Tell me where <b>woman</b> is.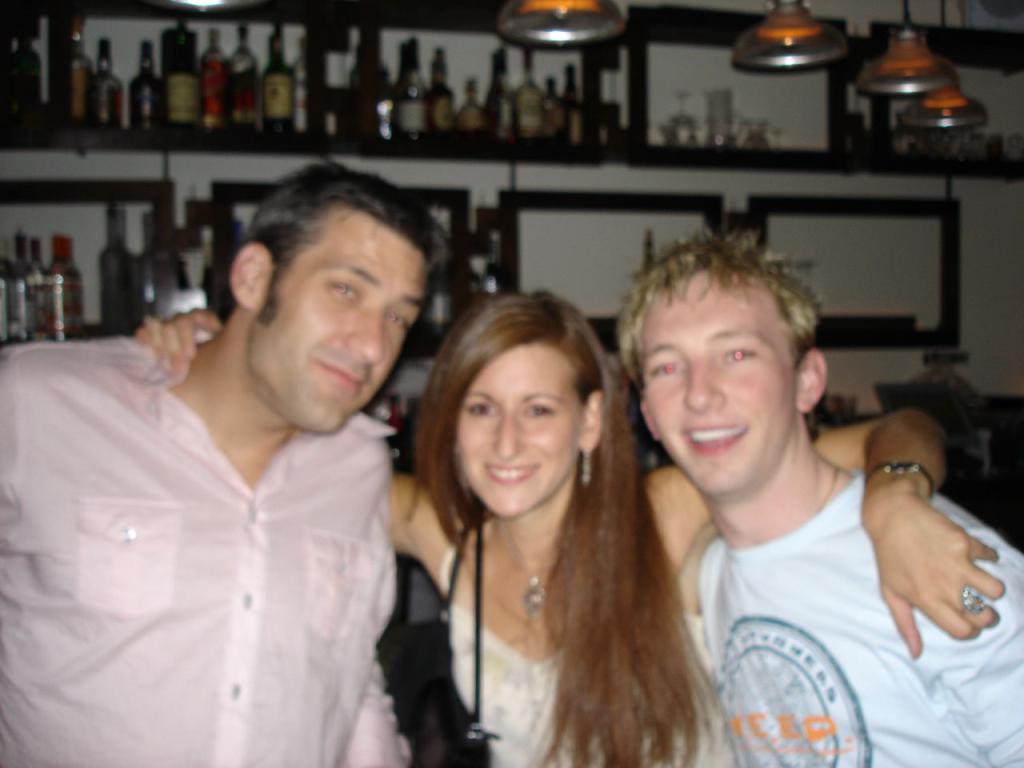
<b>woman</b> is at x1=121 y1=293 x2=1010 y2=767.
